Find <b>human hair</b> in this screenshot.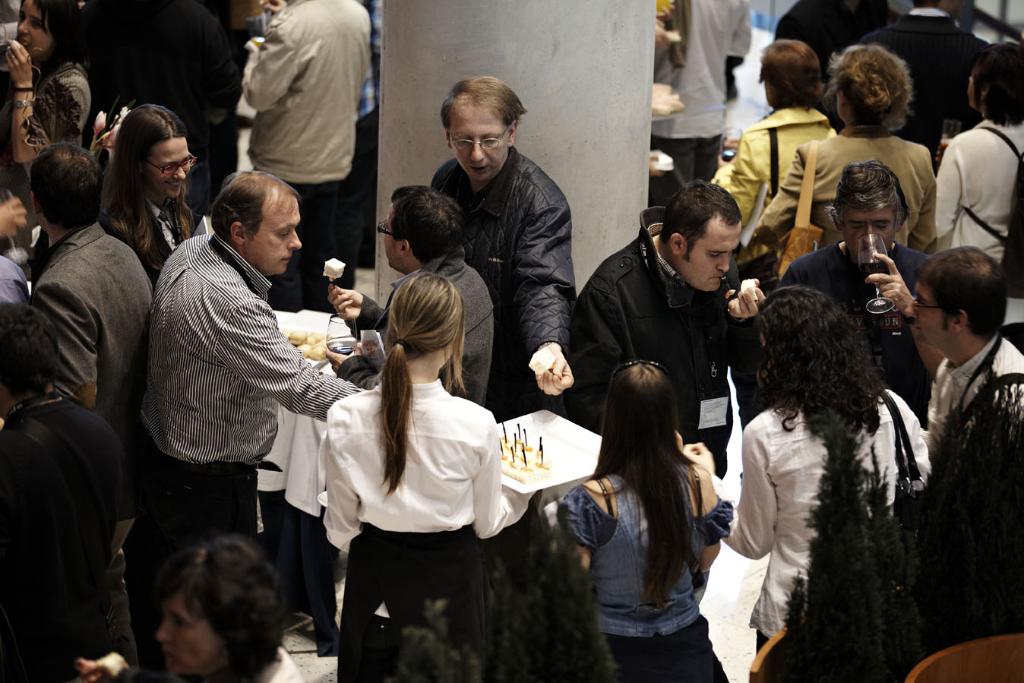
The bounding box for <b>human hair</b> is 915 239 1010 341.
